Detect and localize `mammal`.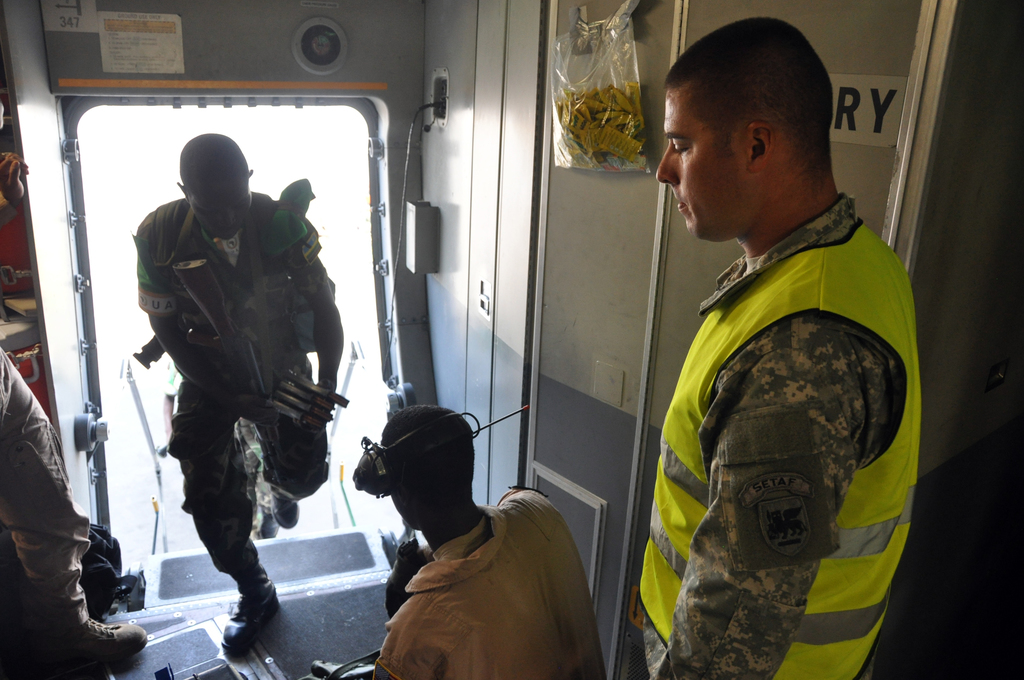
Localized at [left=655, top=17, right=919, bottom=679].
